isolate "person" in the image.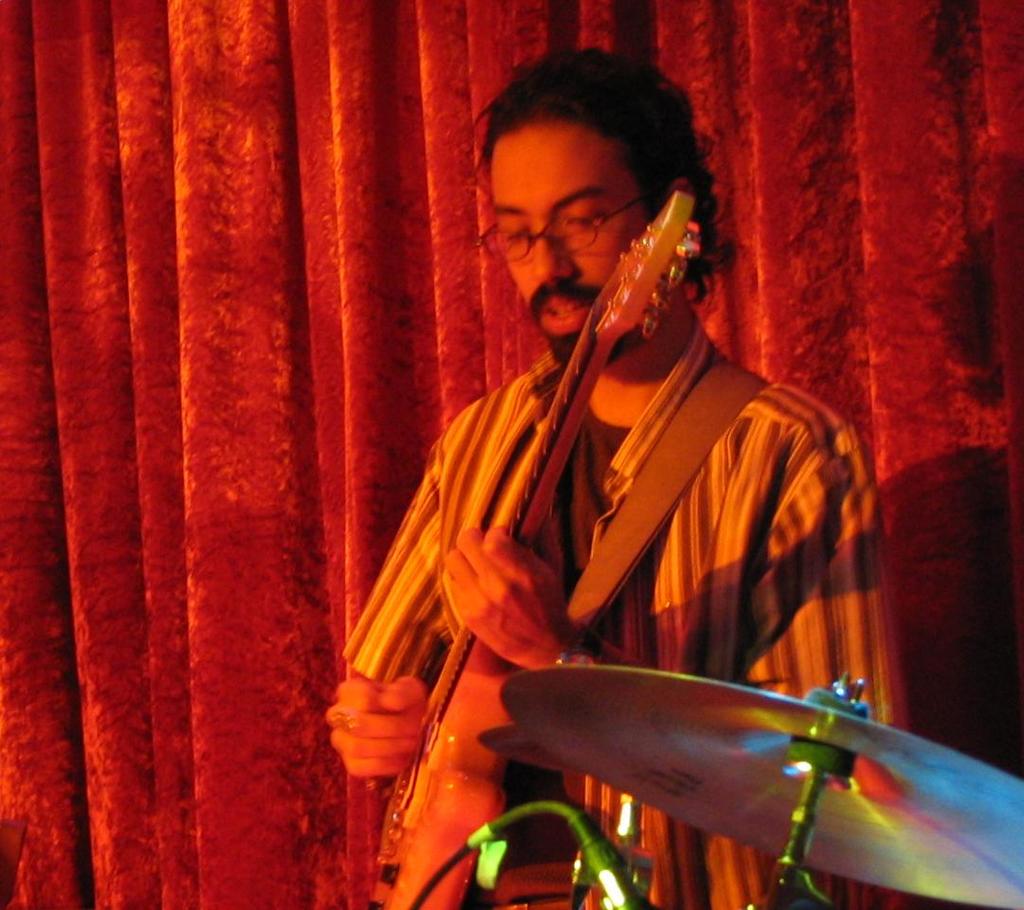
Isolated region: {"x1": 308, "y1": 80, "x2": 744, "y2": 866}.
